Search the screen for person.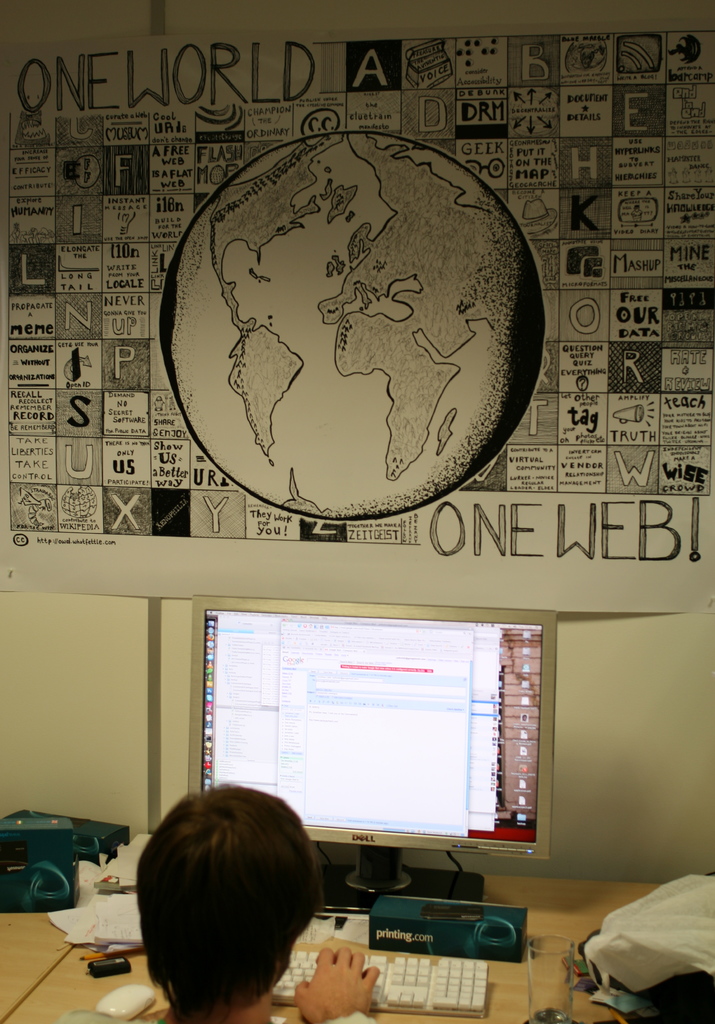
Found at Rect(117, 759, 350, 1023).
